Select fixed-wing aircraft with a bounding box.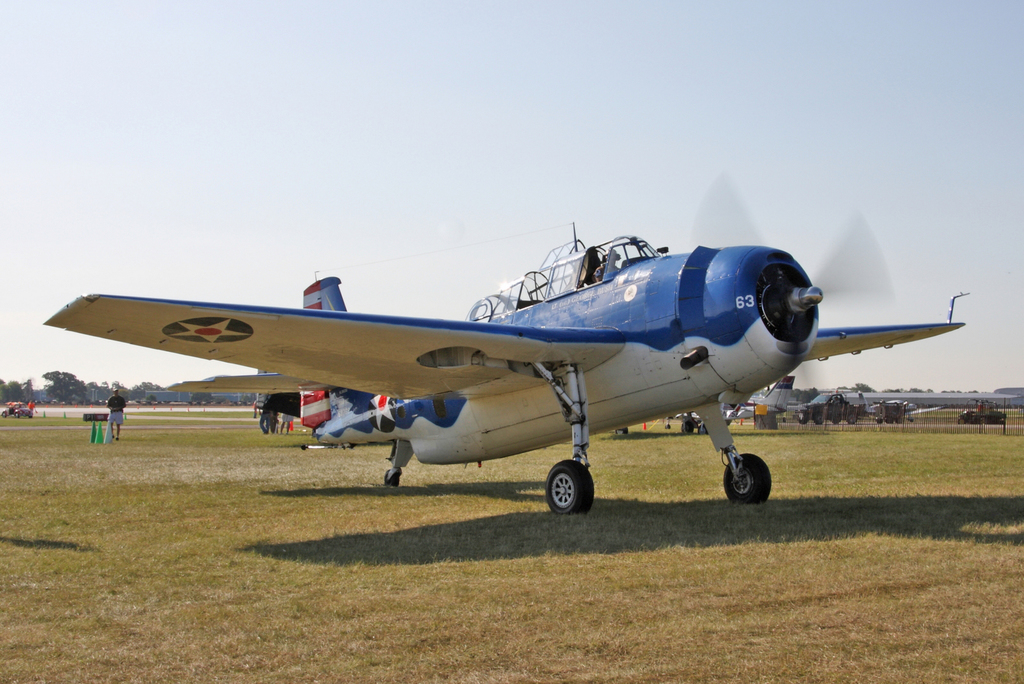
locate(33, 171, 968, 511).
